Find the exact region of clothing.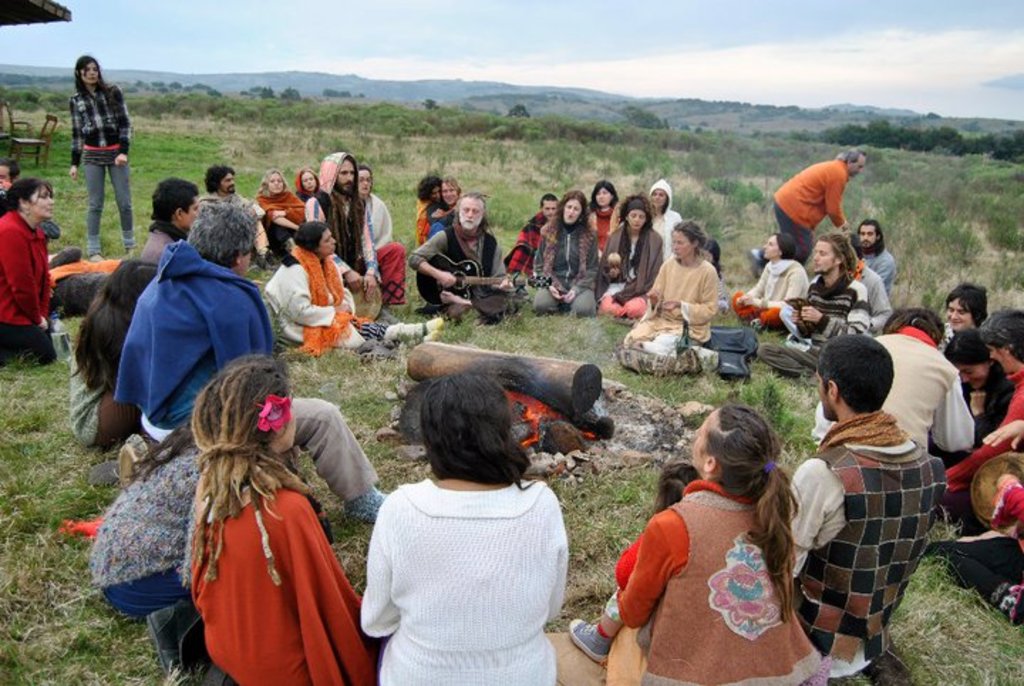
Exact region: rect(786, 413, 951, 676).
